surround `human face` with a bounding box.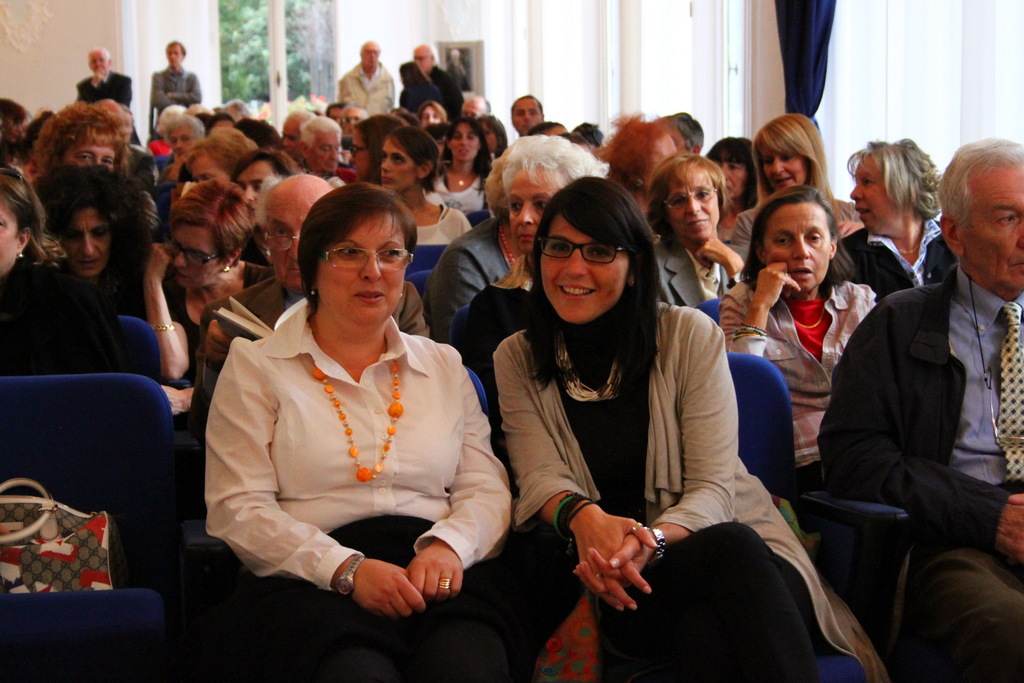
select_region(964, 176, 1023, 298).
